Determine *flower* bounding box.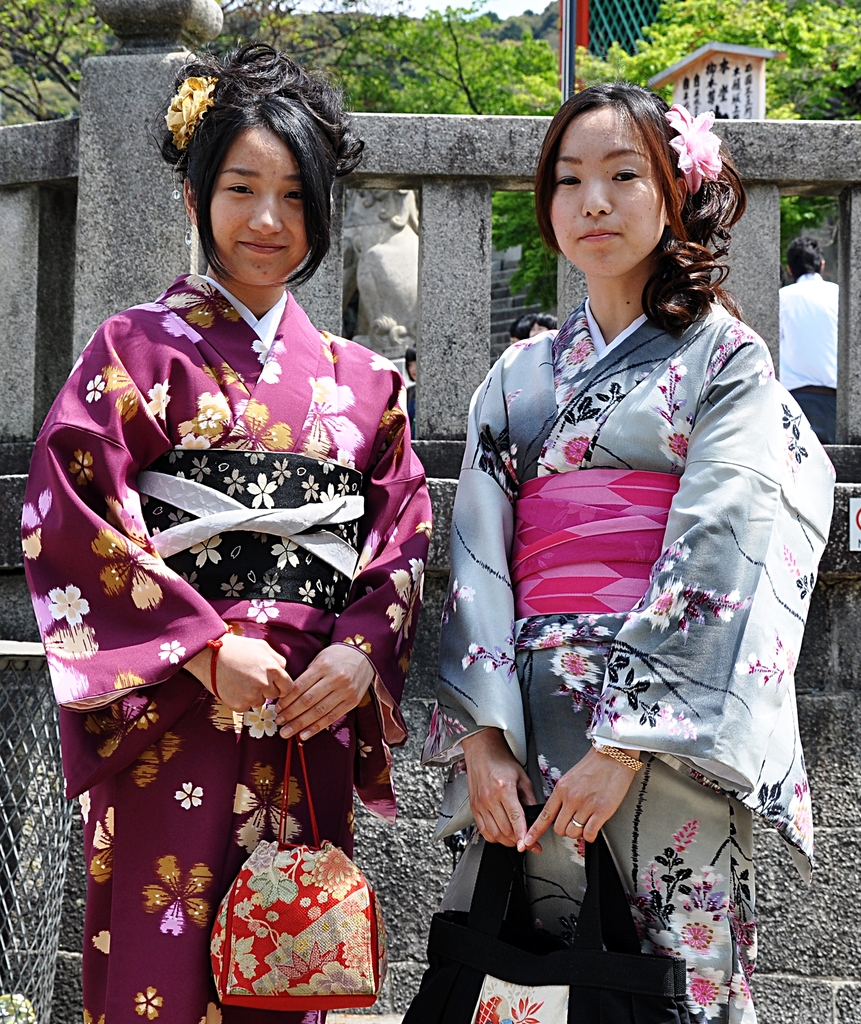
Determined: rect(684, 967, 728, 1020).
